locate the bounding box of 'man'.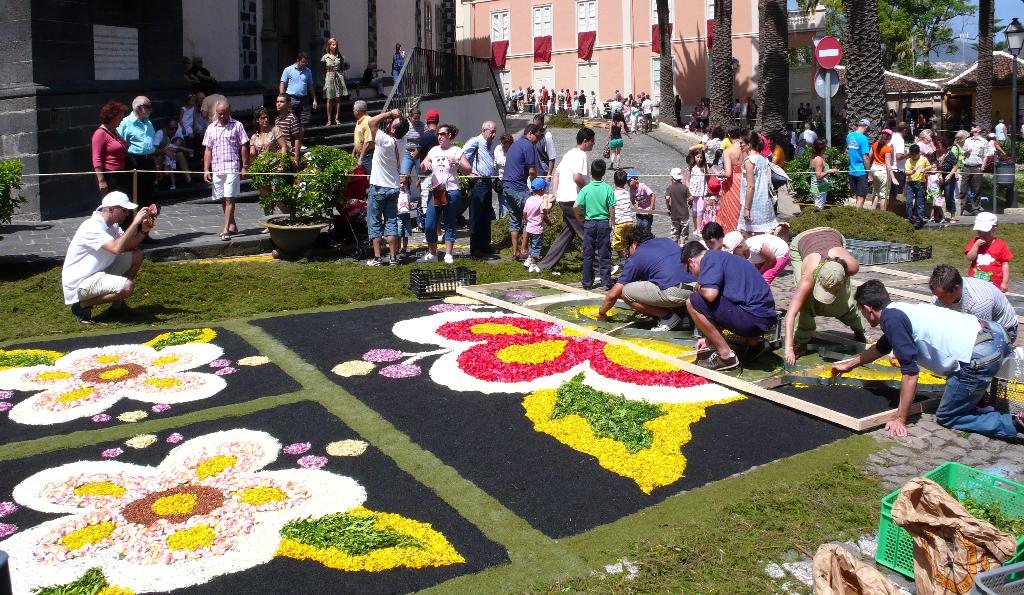
Bounding box: BBox(200, 103, 244, 241).
